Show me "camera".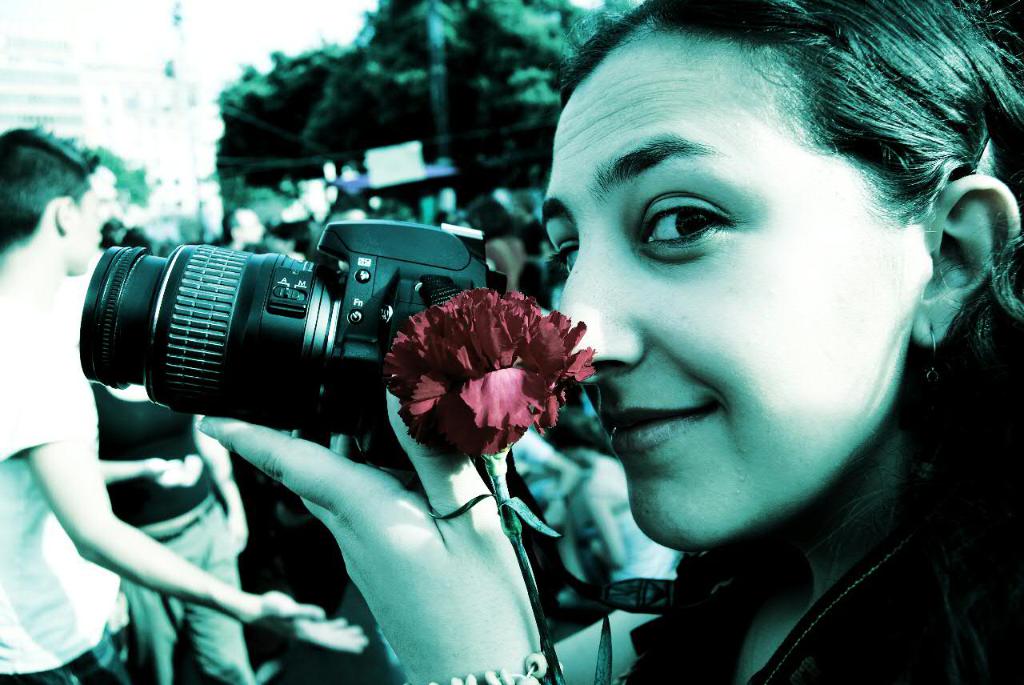
"camera" is here: <bbox>77, 222, 511, 474</bbox>.
